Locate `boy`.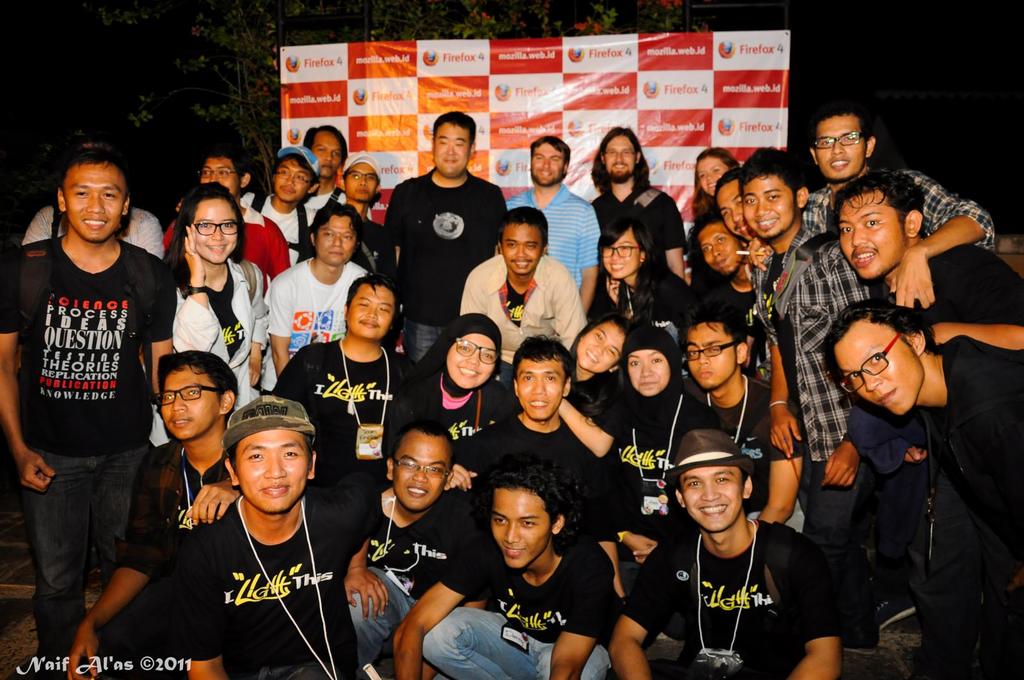
Bounding box: (left=395, top=454, right=612, bottom=679).
